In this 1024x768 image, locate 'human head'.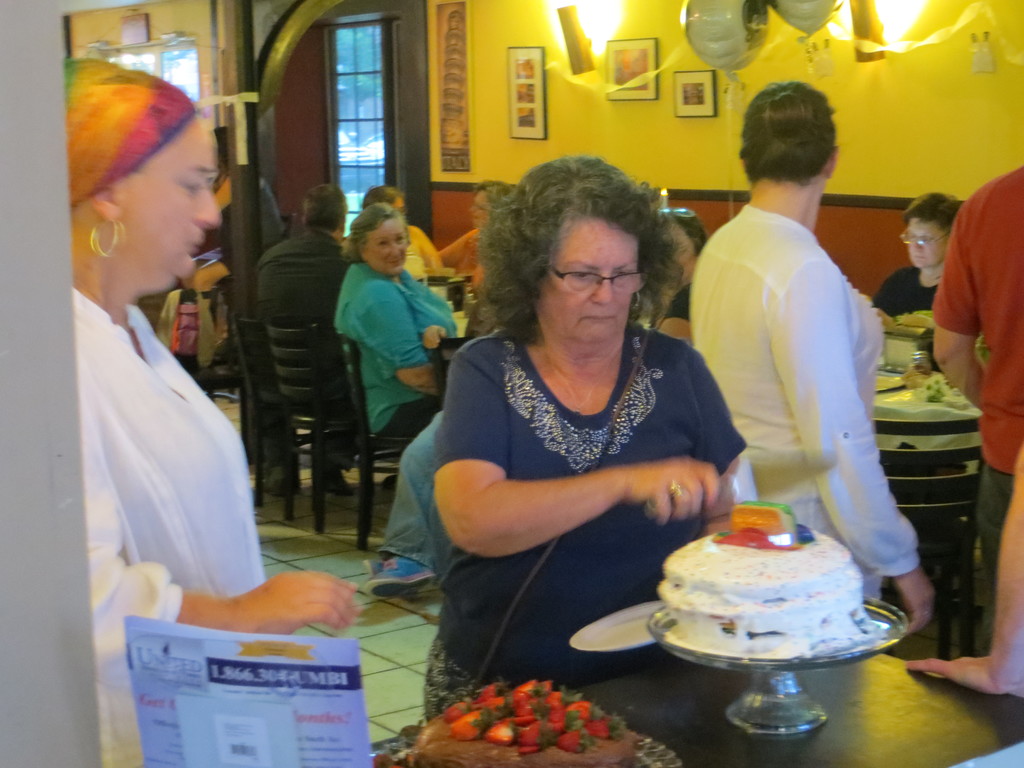
Bounding box: (902,192,966,271).
